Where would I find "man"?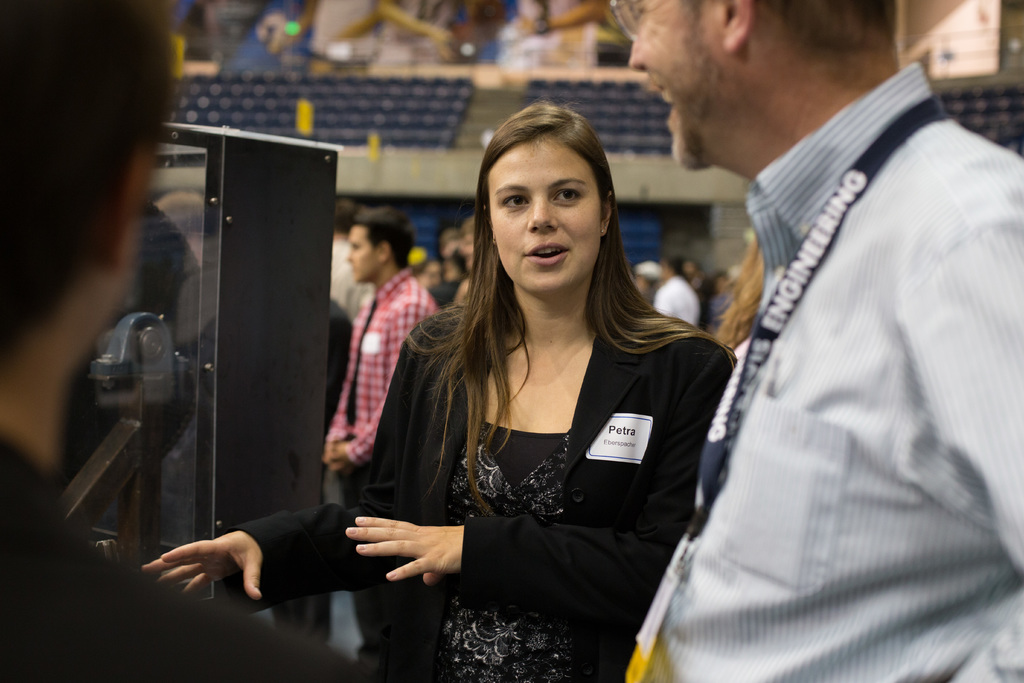
At [328,199,378,325].
